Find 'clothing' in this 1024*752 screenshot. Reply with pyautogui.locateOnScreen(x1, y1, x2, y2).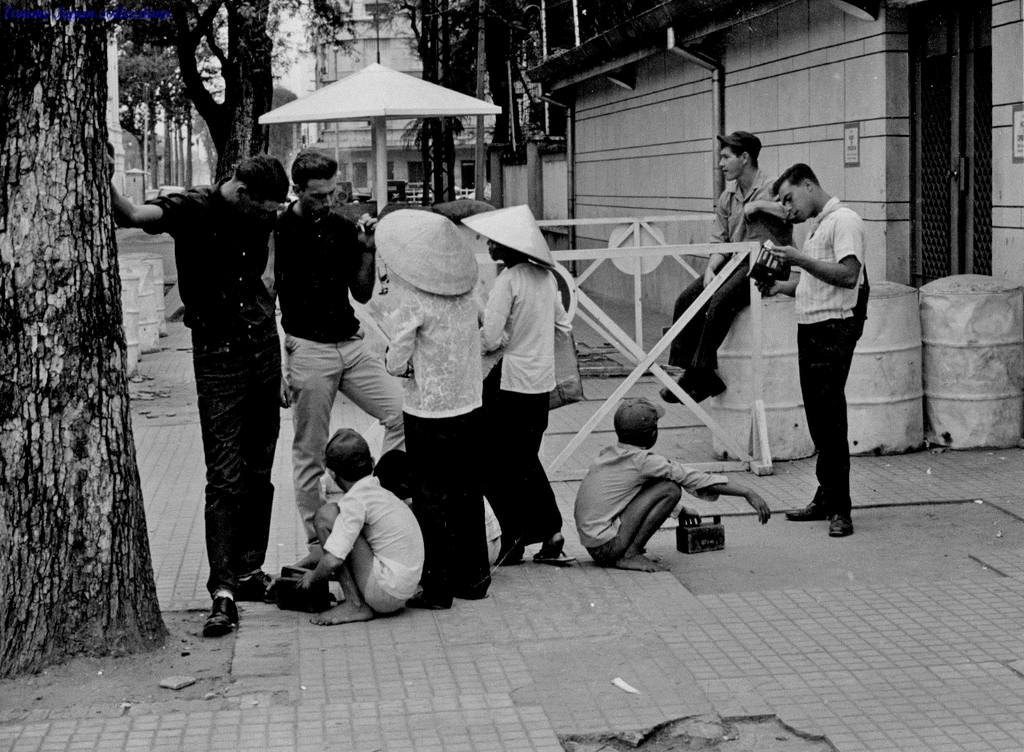
pyautogui.locateOnScreen(389, 284, 482, 608).
